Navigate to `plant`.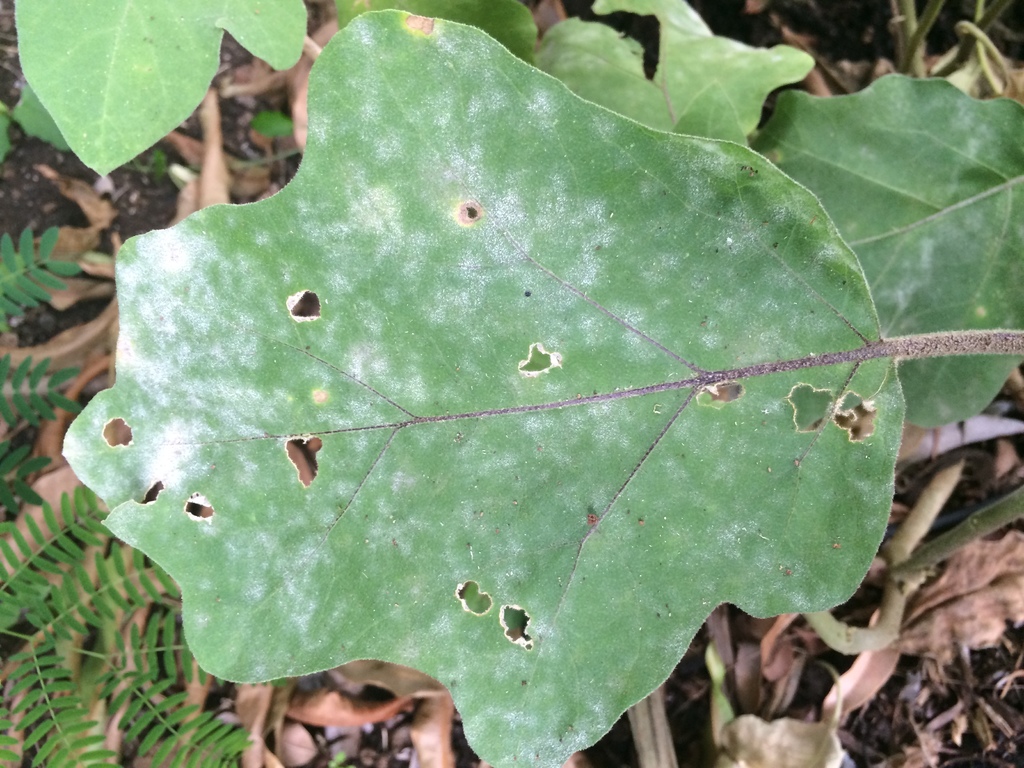
Navigation target: (x1=747, y1=77, x2=1023, y2=427).
